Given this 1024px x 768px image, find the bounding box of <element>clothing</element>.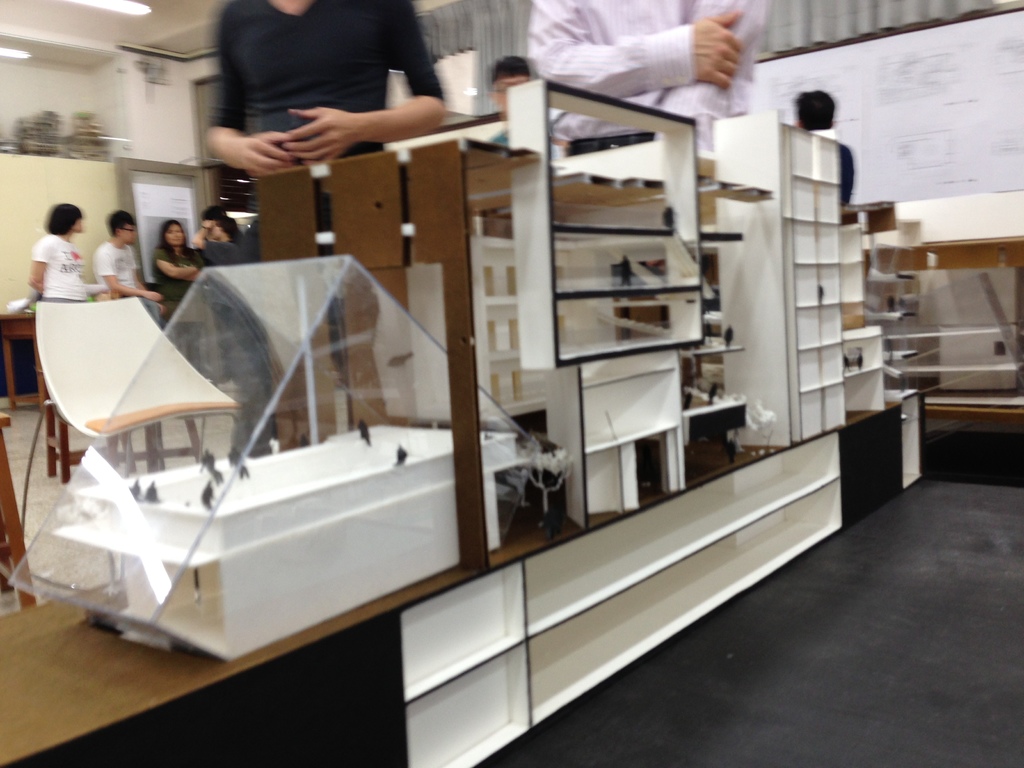
154,244,207,300.
